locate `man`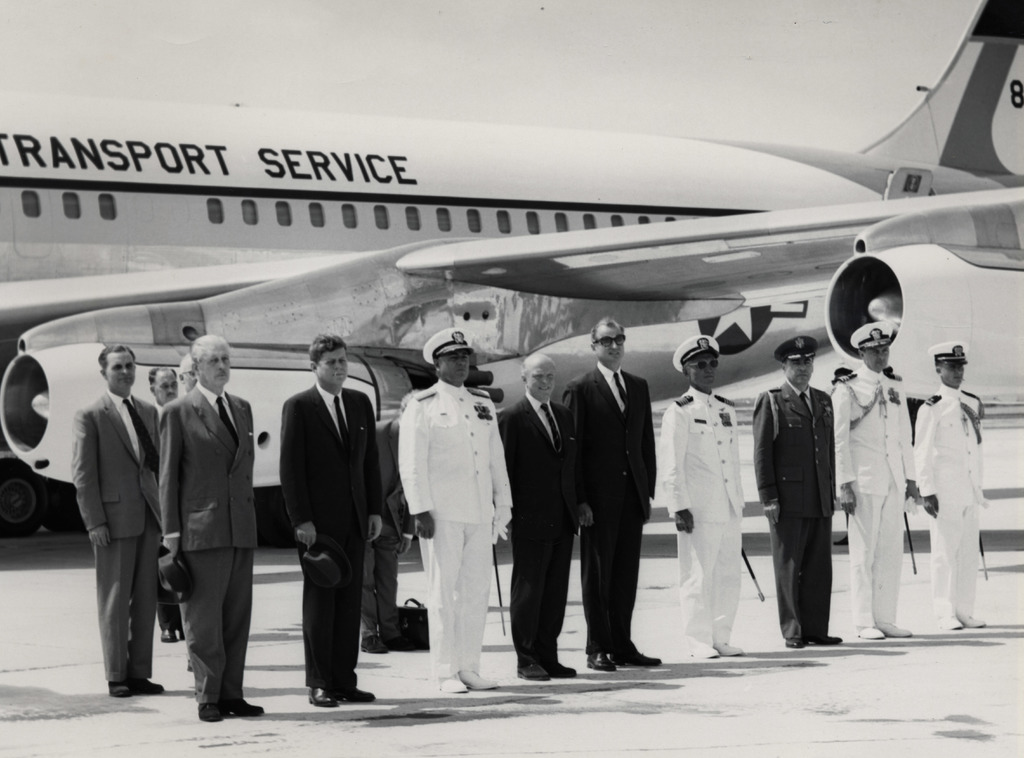
crop(365, 416, 417, 652)
